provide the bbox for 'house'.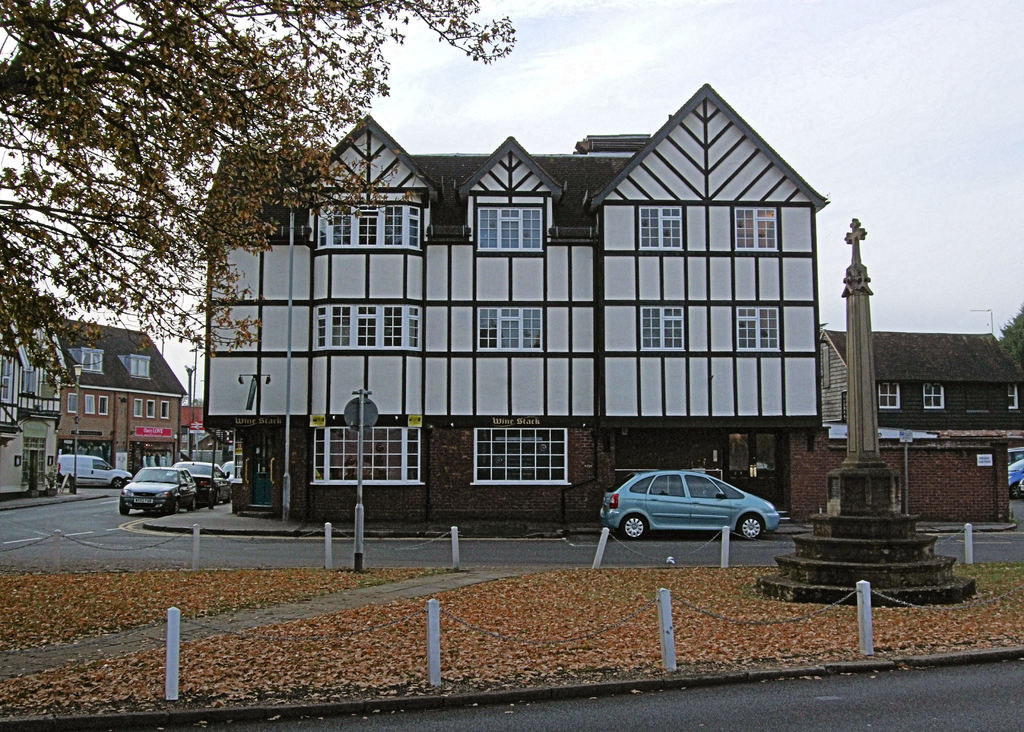
{"left": 196, "top": 83, "right": 870, "bottom": 541}.
